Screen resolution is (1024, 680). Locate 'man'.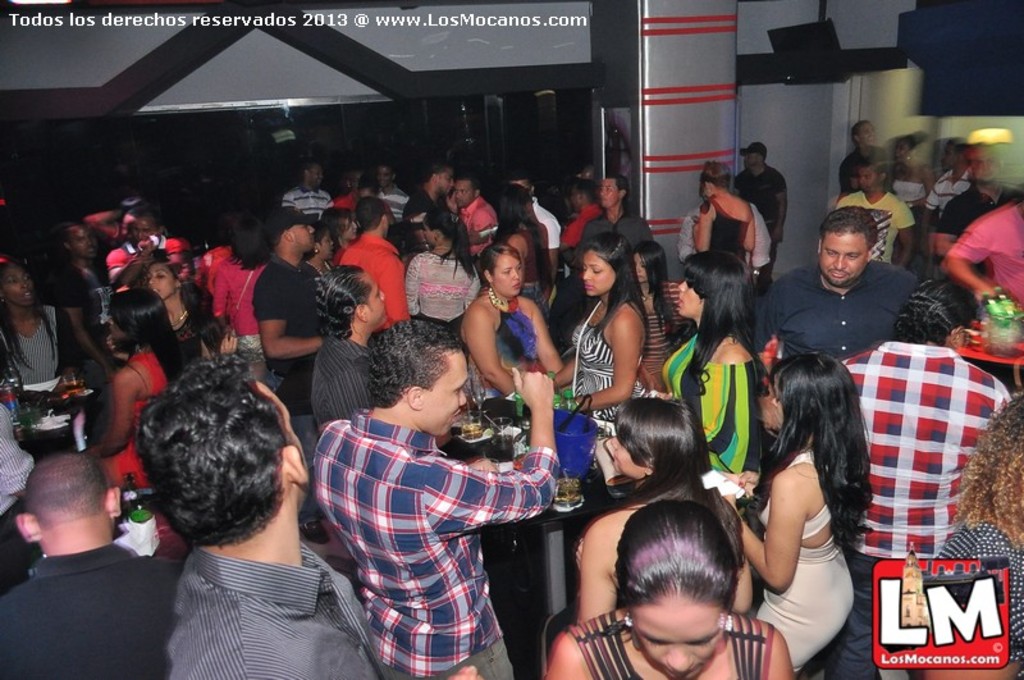
<bbox>557, 182, 603, 251</bbox>.
